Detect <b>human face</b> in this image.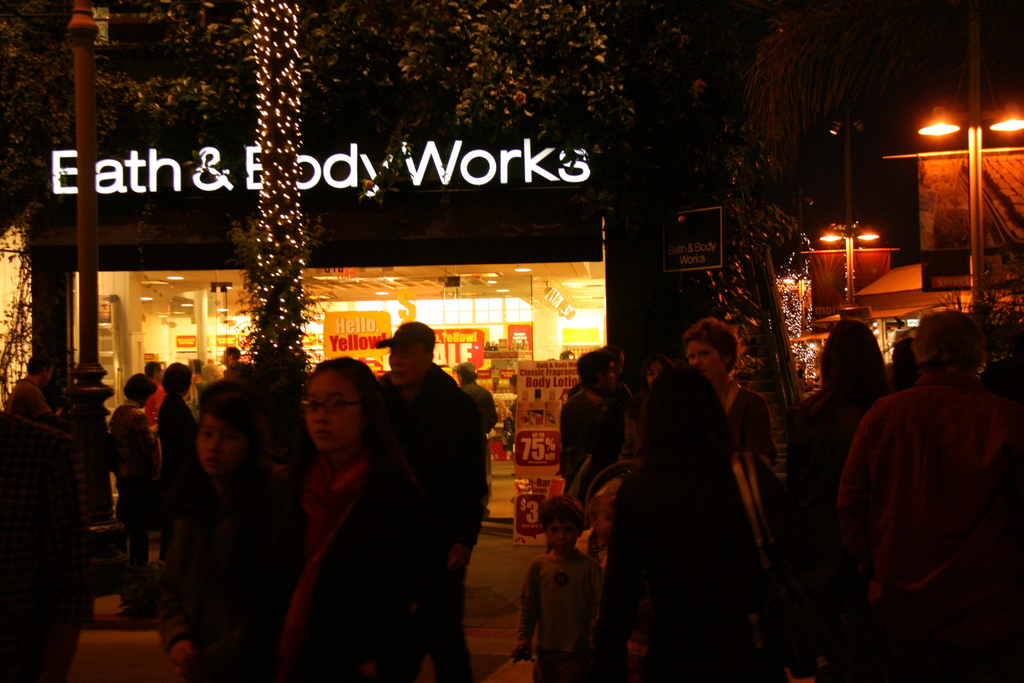
Detection: locate(199, 415, 245, 476).
